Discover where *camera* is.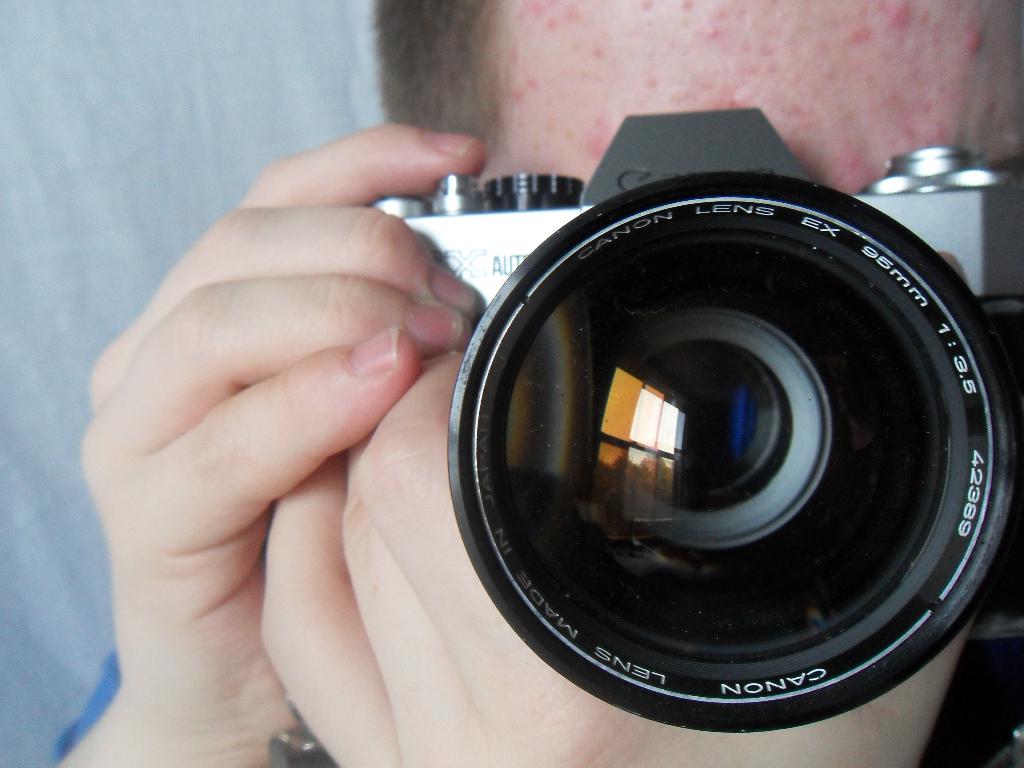
Discovered at bbox=[399, 93, 1023, 746].
